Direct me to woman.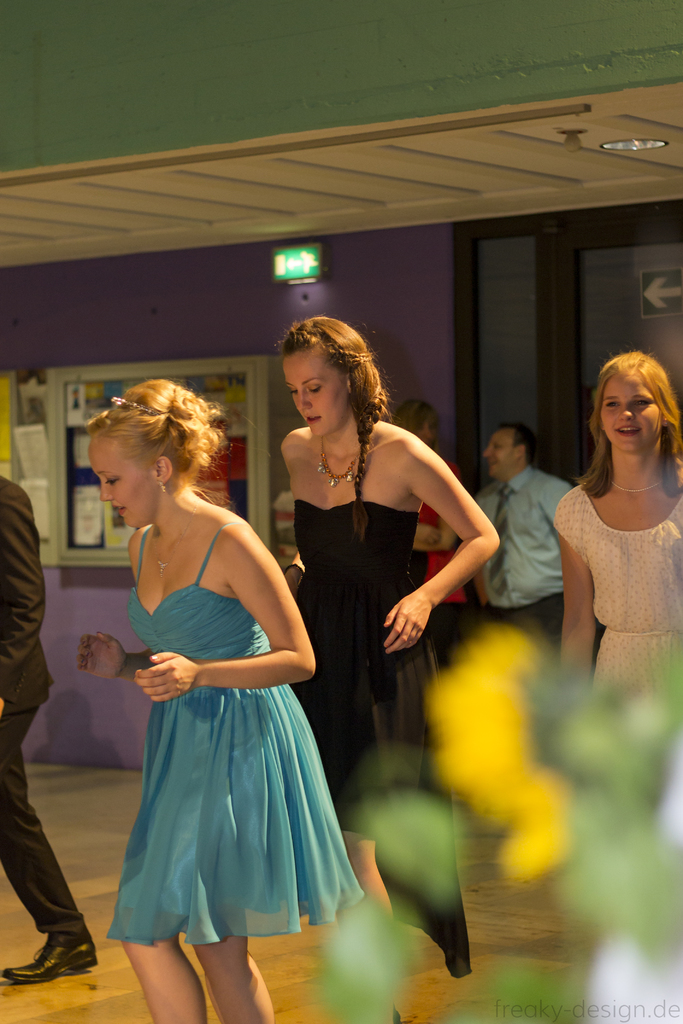
Direction: select_region(558, 347, 682, 707).
